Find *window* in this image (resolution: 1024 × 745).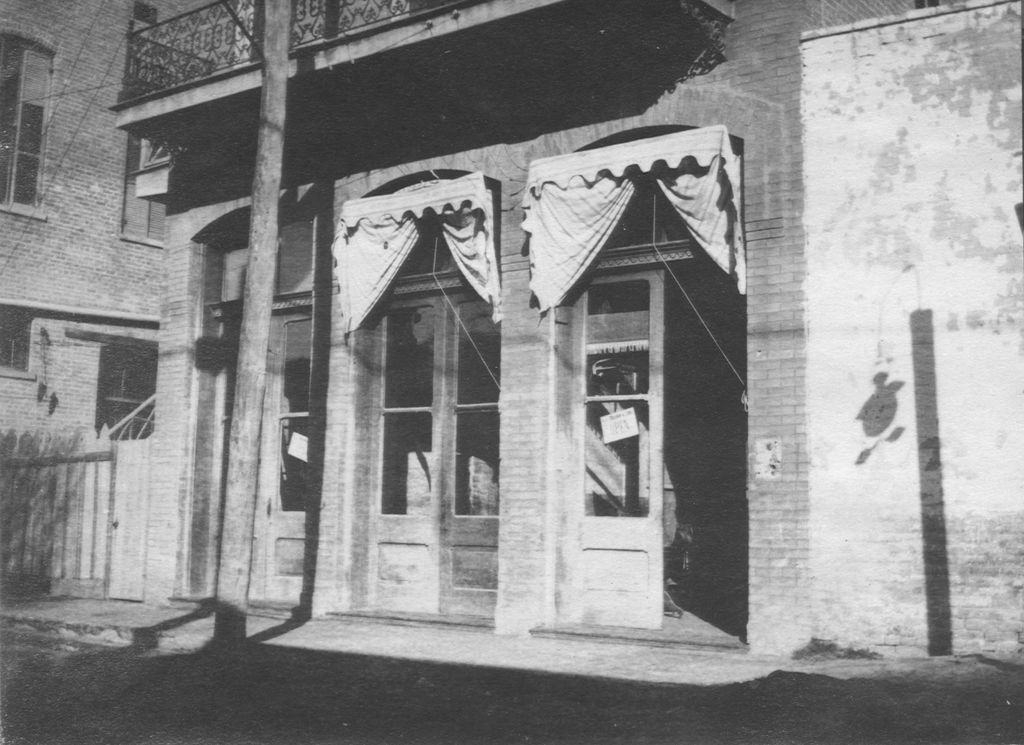
x1=117, y1=129, x2=164, y2=248.
